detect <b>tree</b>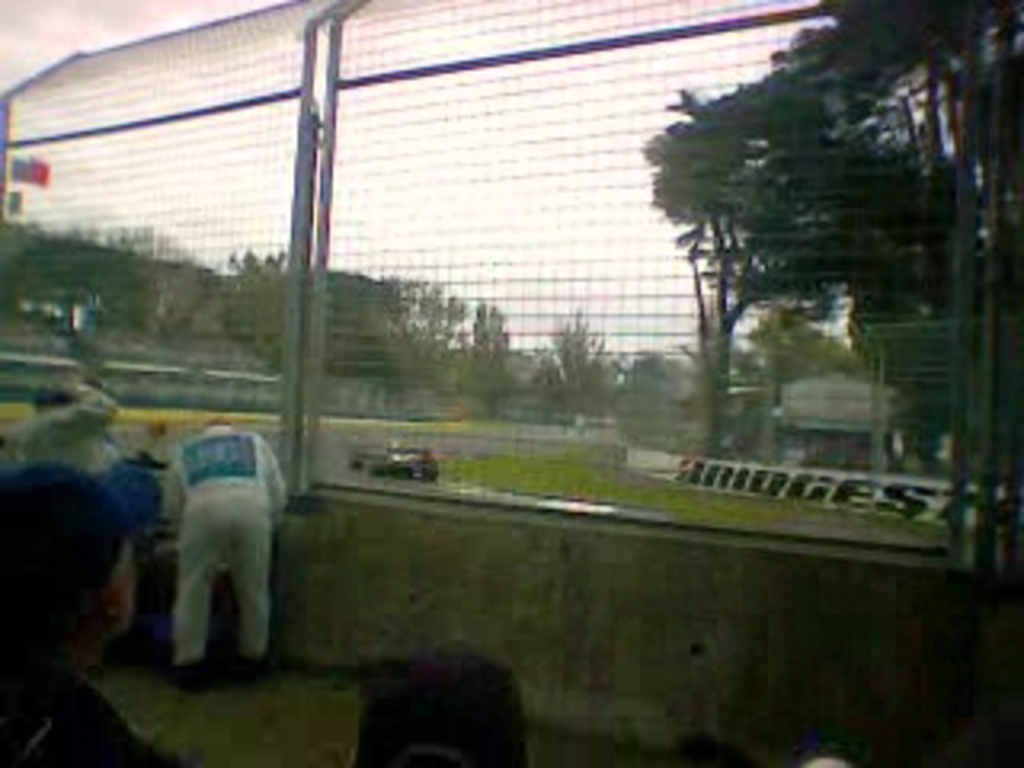
474/304/506/371
